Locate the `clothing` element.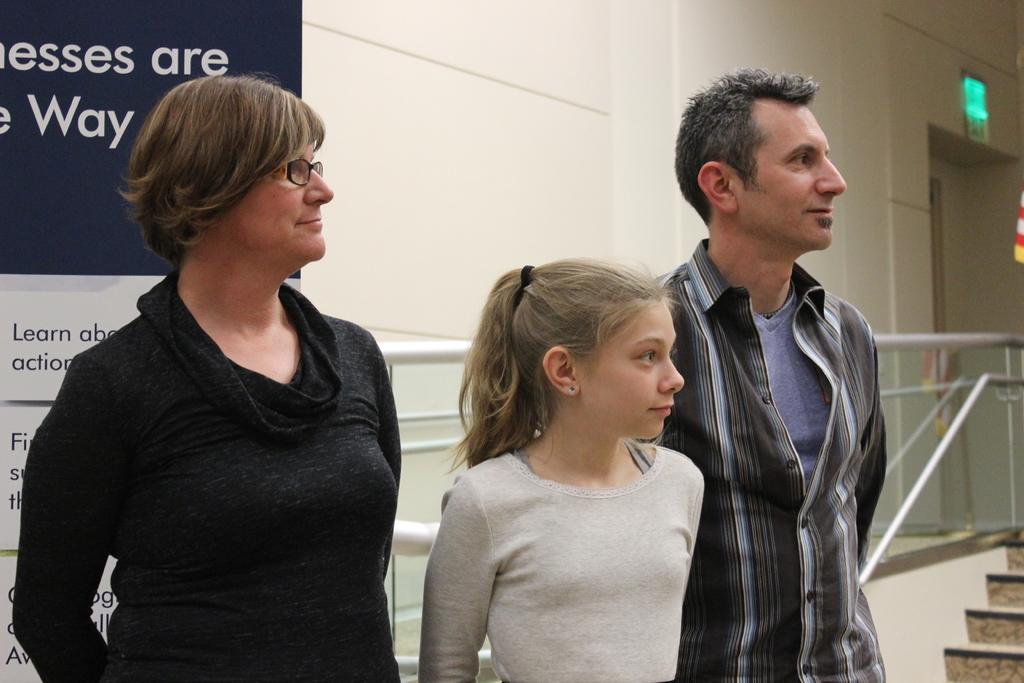
Element bbox: bbox(31, 237, 402, 682).
